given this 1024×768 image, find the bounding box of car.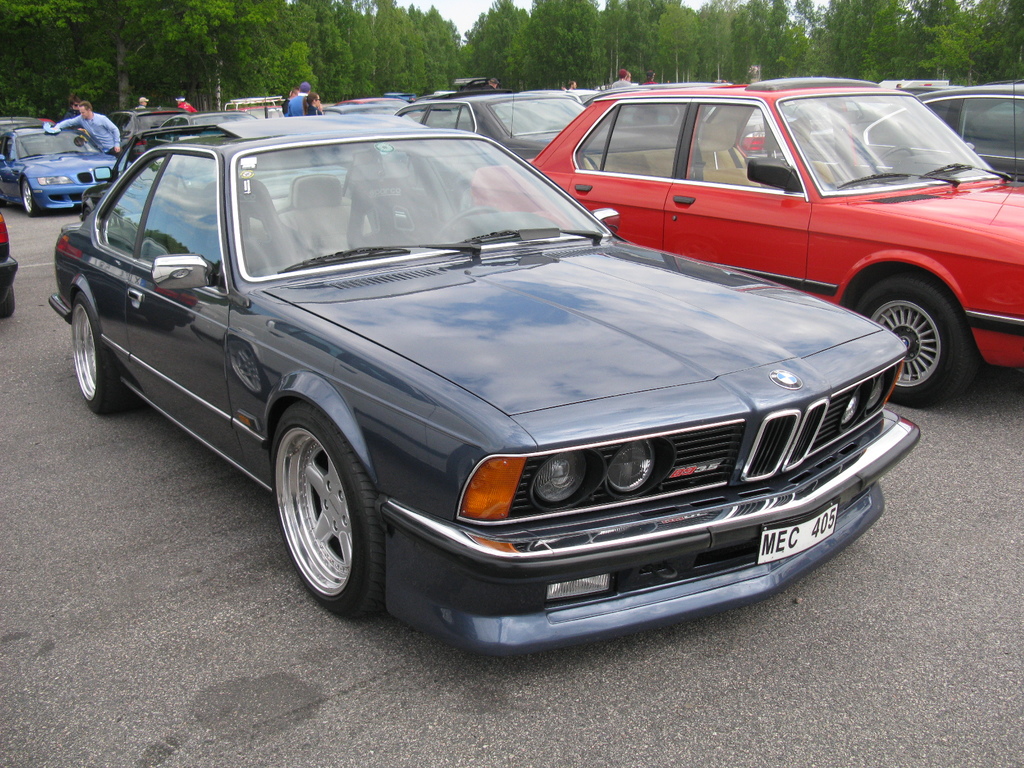
left=0, top=114, right=132, bottom=218.
